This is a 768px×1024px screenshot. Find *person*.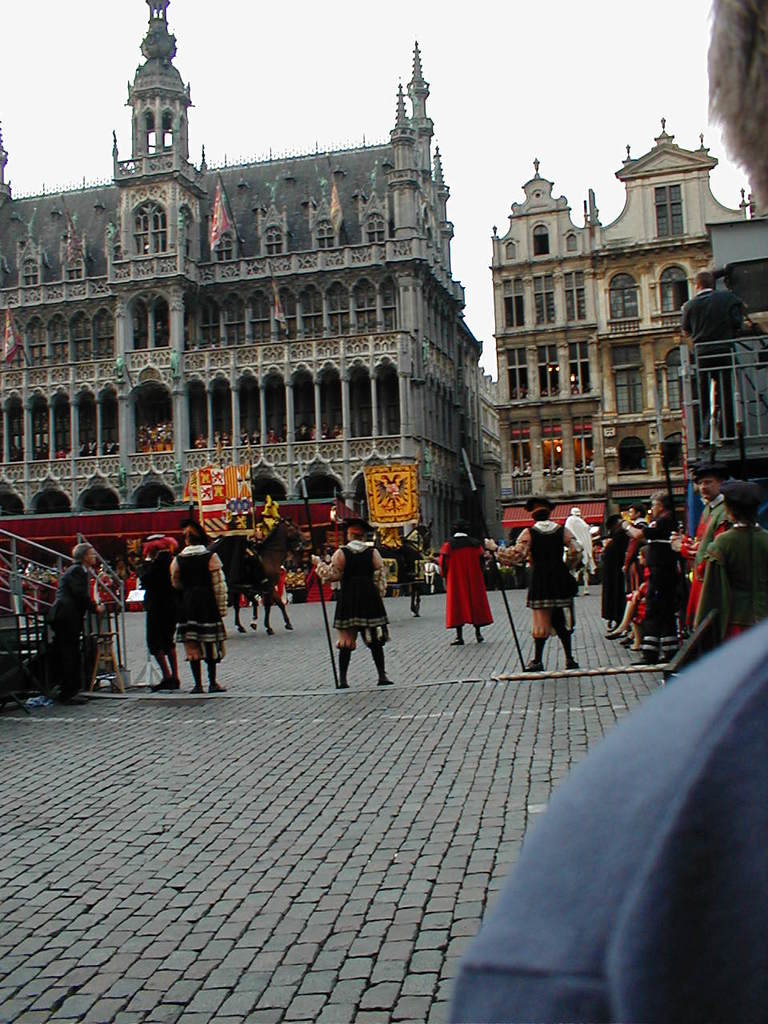
Bounding box: detection(313, 511, 392, 694).
